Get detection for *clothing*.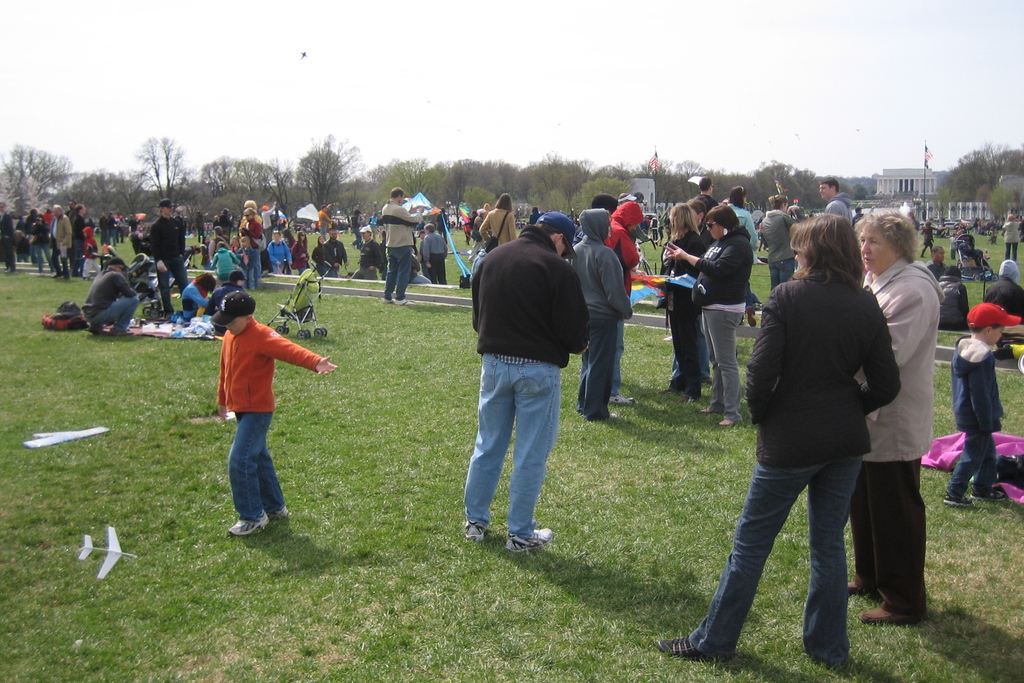
Detection: region(49, 210, 74, 274).
